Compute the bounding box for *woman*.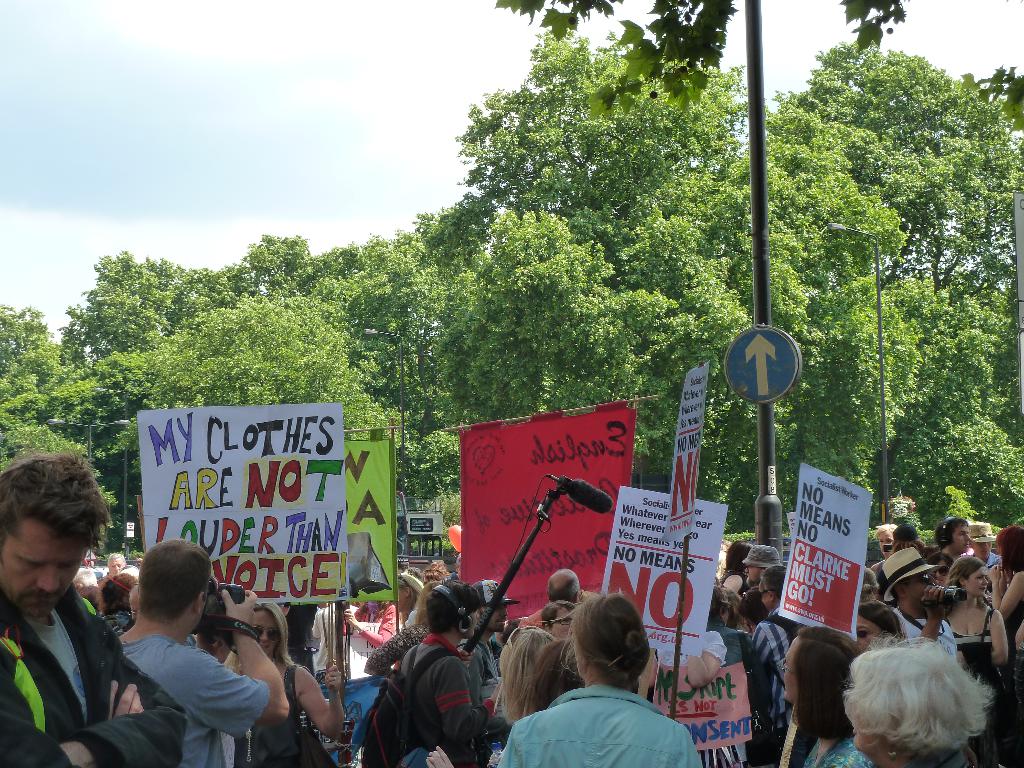
l=996, t=527, r=1023, b=646.
